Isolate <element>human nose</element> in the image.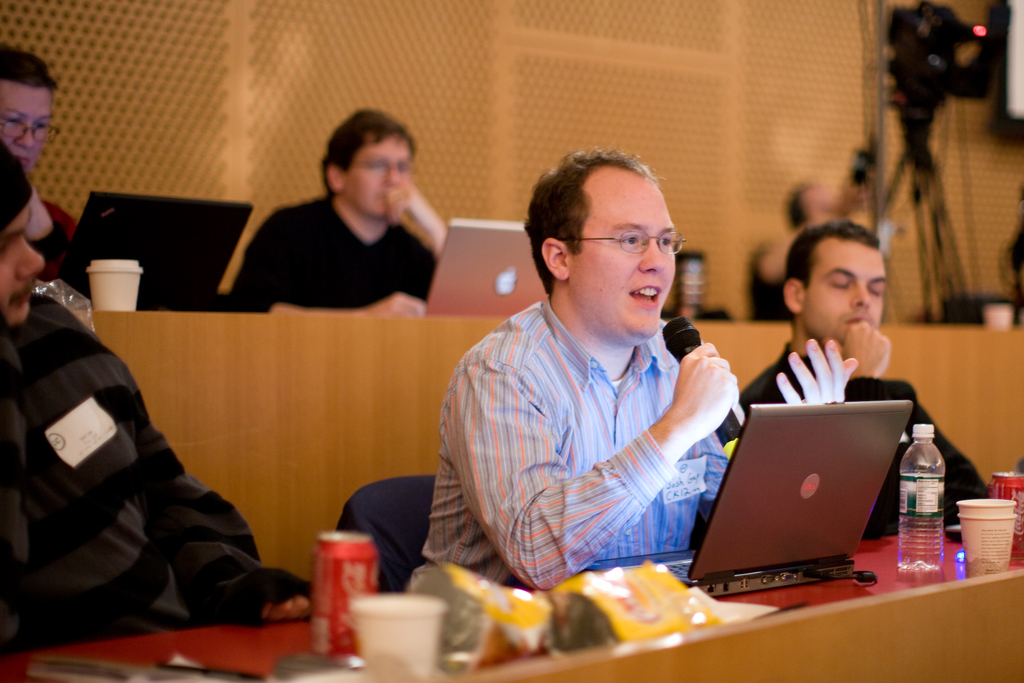
Isolated region: bbox=[15, 243, 42, 277].
